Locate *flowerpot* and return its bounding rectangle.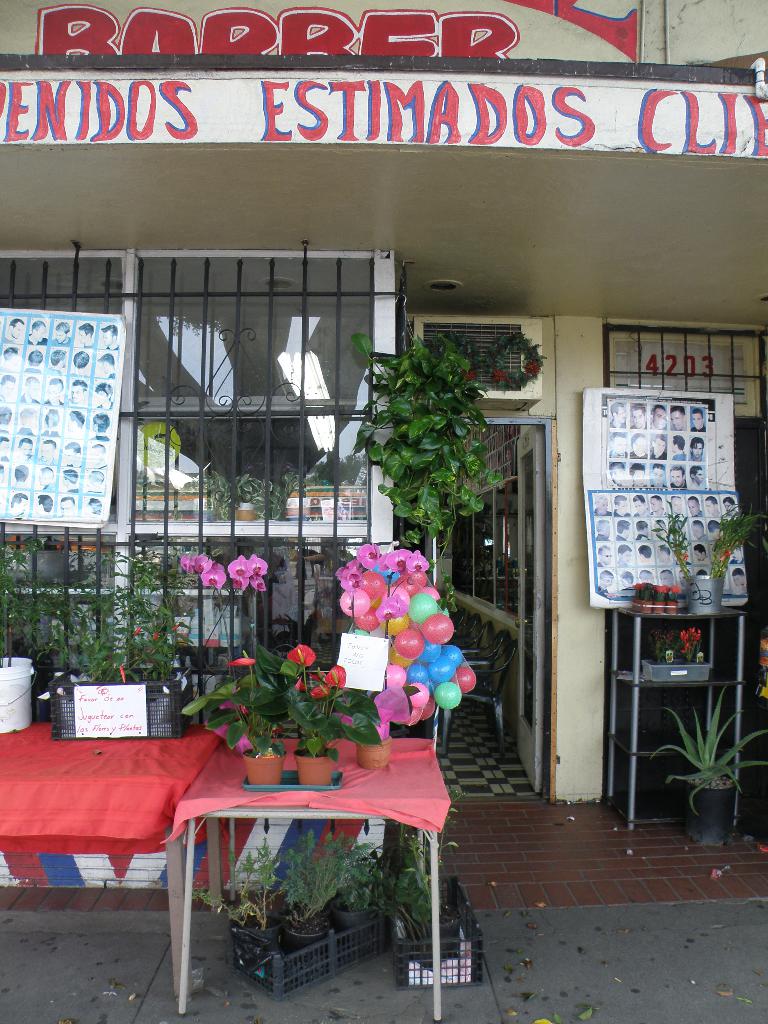
detection(689, 778, 734, 846).
